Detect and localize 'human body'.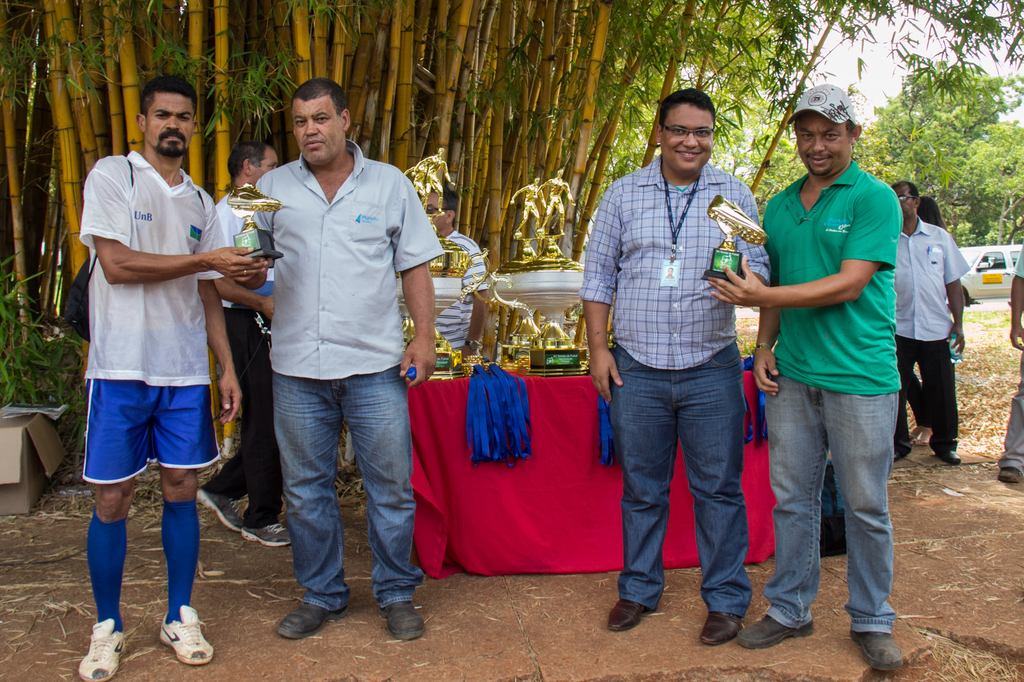
Localized at Rect(80, 94, 237, 640).
